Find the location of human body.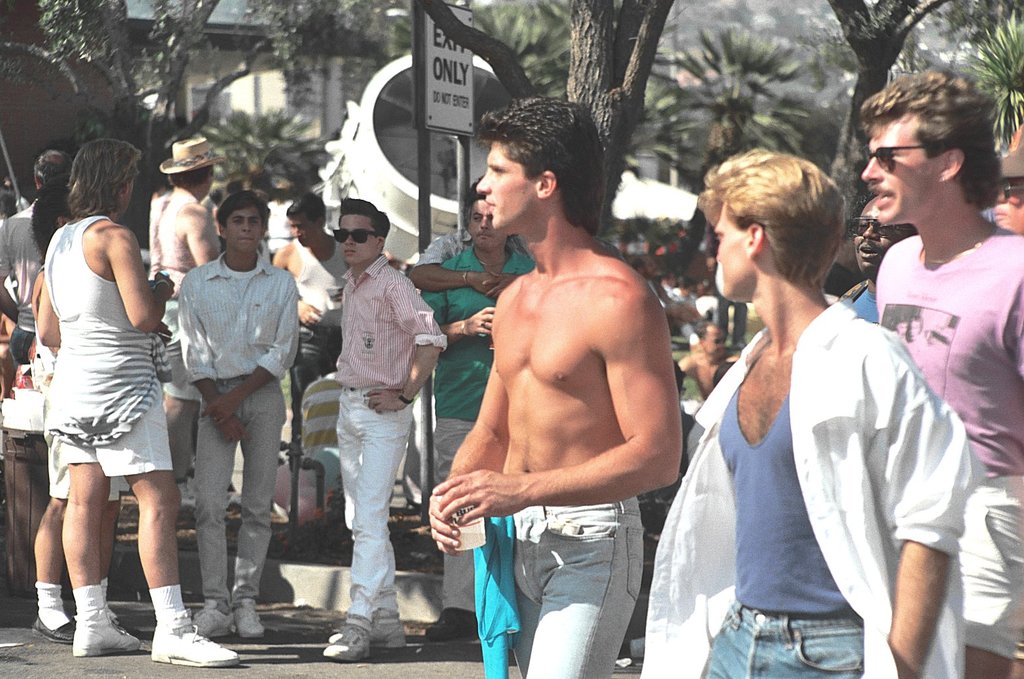
Location: pyautogui.locateOnScreen(0, 196, 46, 598).
